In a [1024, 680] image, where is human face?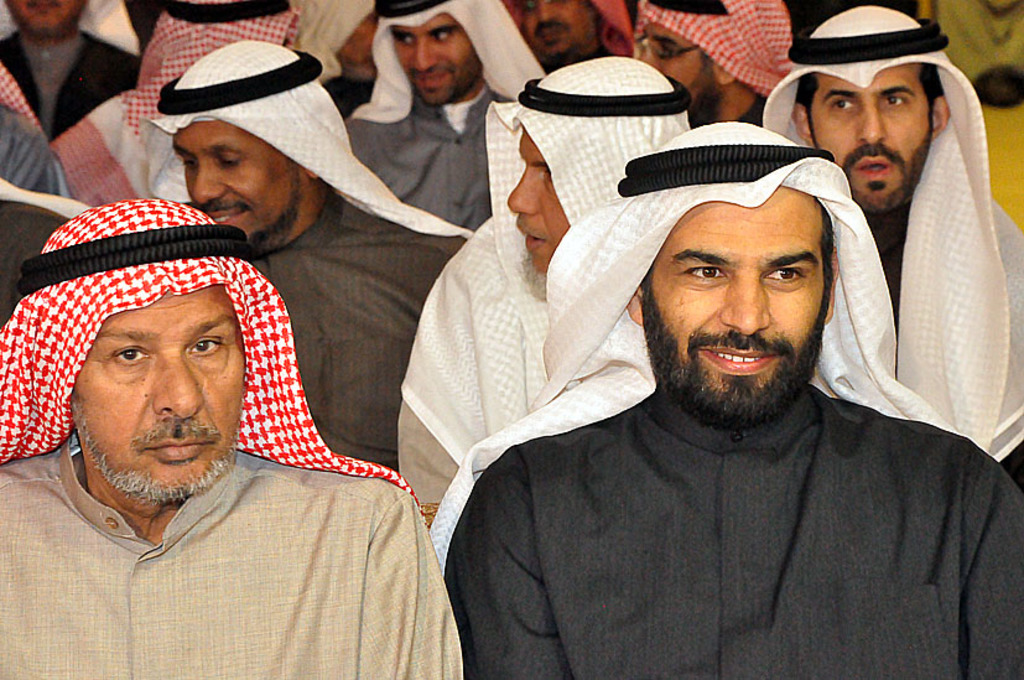
<region>635, 14, 723, 123</region>.
